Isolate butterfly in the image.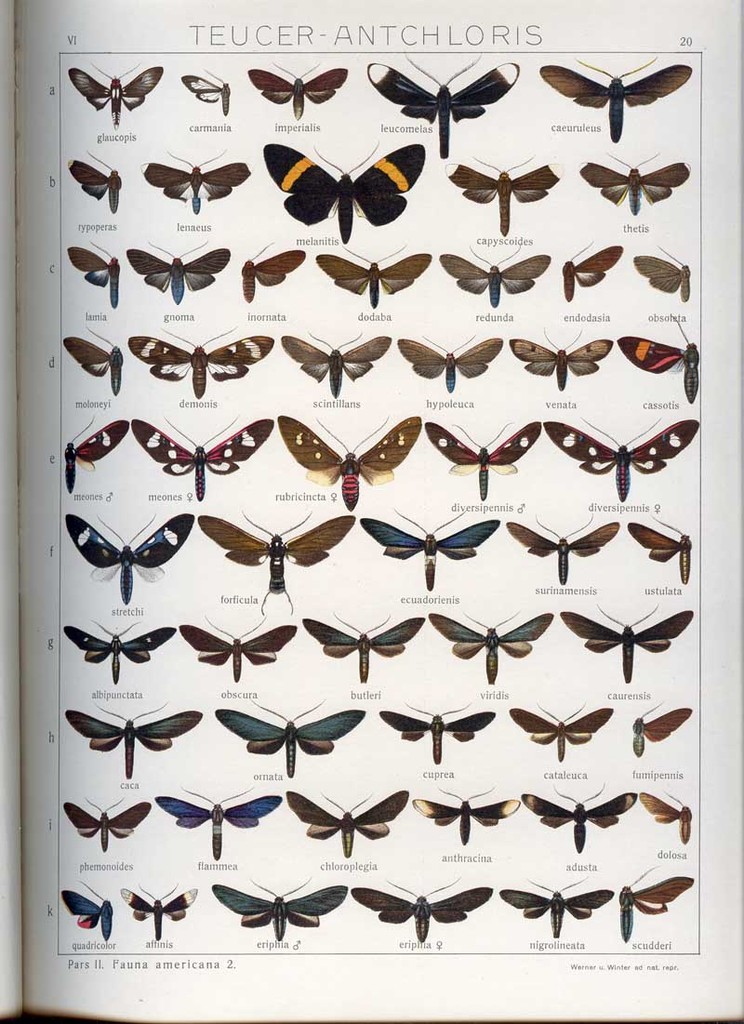
Isolated region: <region>499, 874, 607, 942</region>.
